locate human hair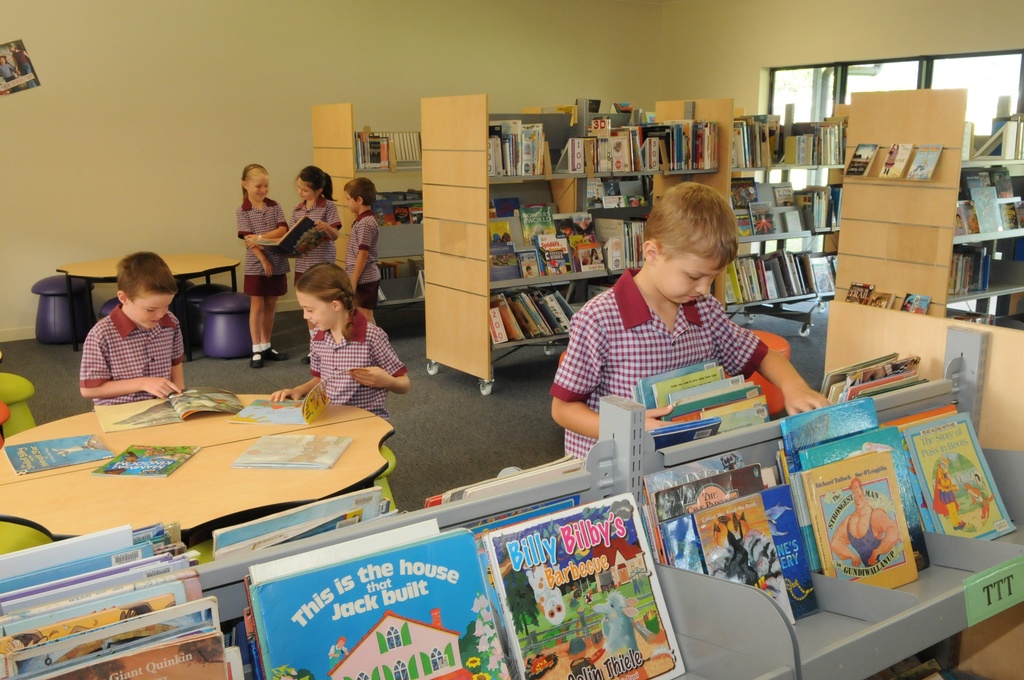
(293, 261, 356, 339)
